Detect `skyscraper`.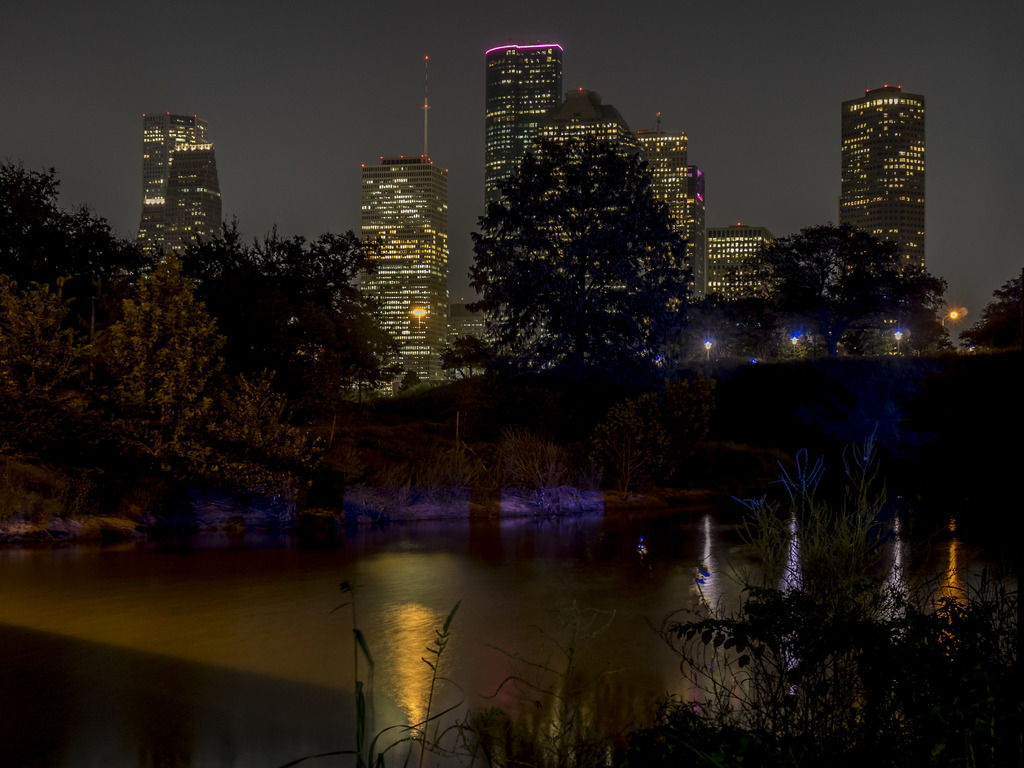
Detected at crop(826, 65, 948, 275).
